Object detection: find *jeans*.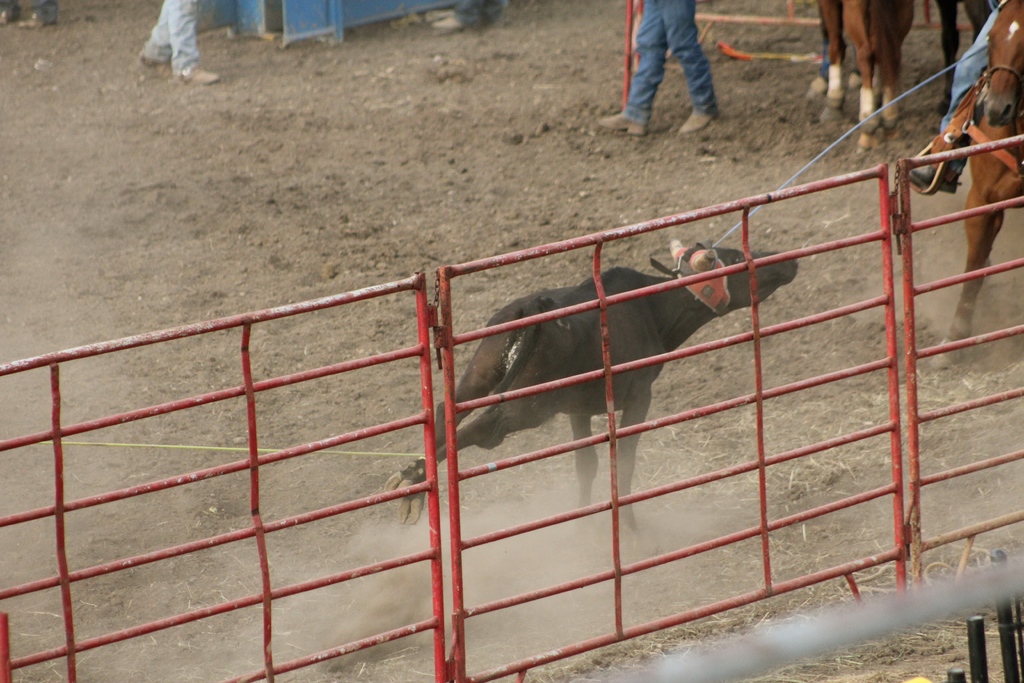
x1=143, y1=0, x2=196, y2=73.
